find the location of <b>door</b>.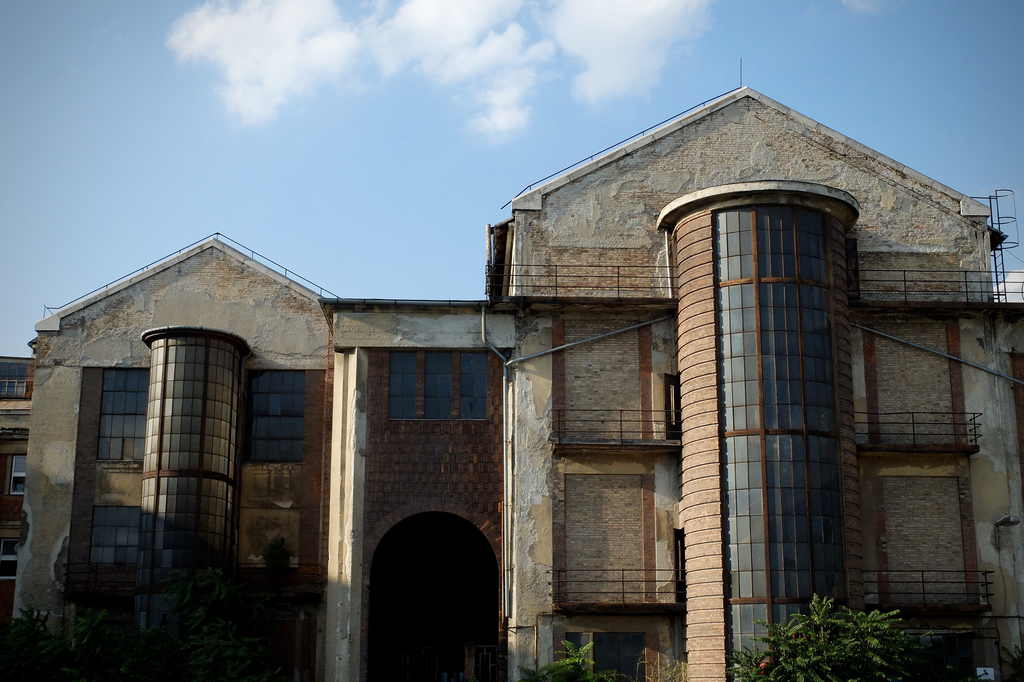
Location: [555,633,661,681].
